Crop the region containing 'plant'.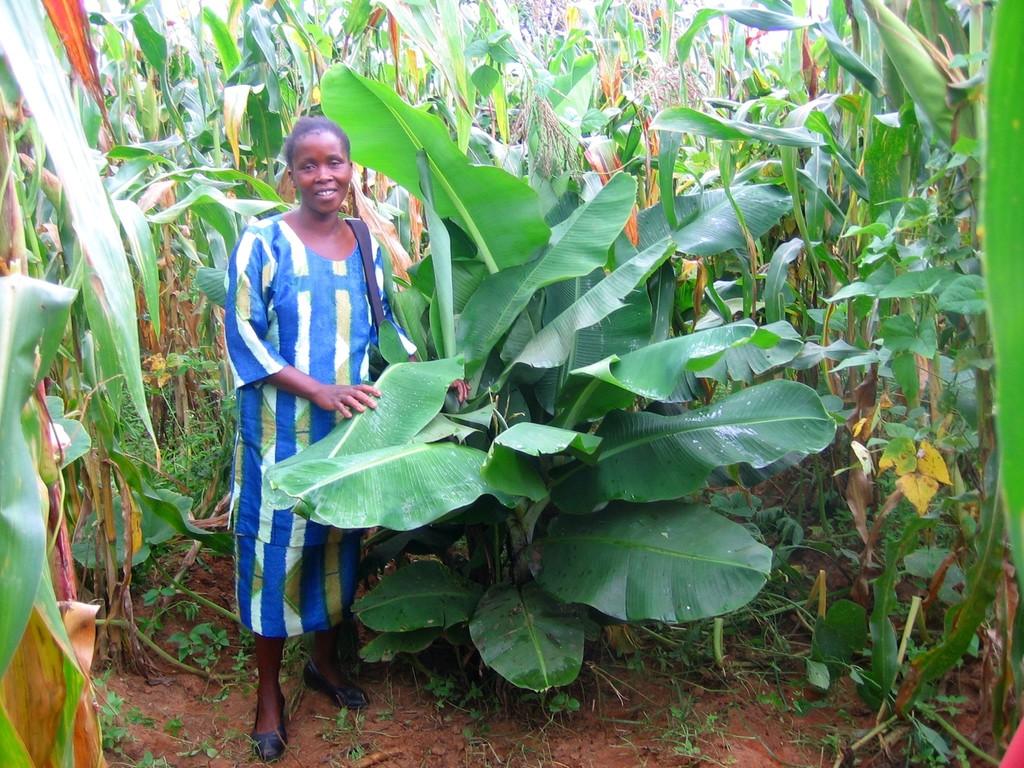
Crop region: (x1=748, y1=626, x2=779, y2=654).
